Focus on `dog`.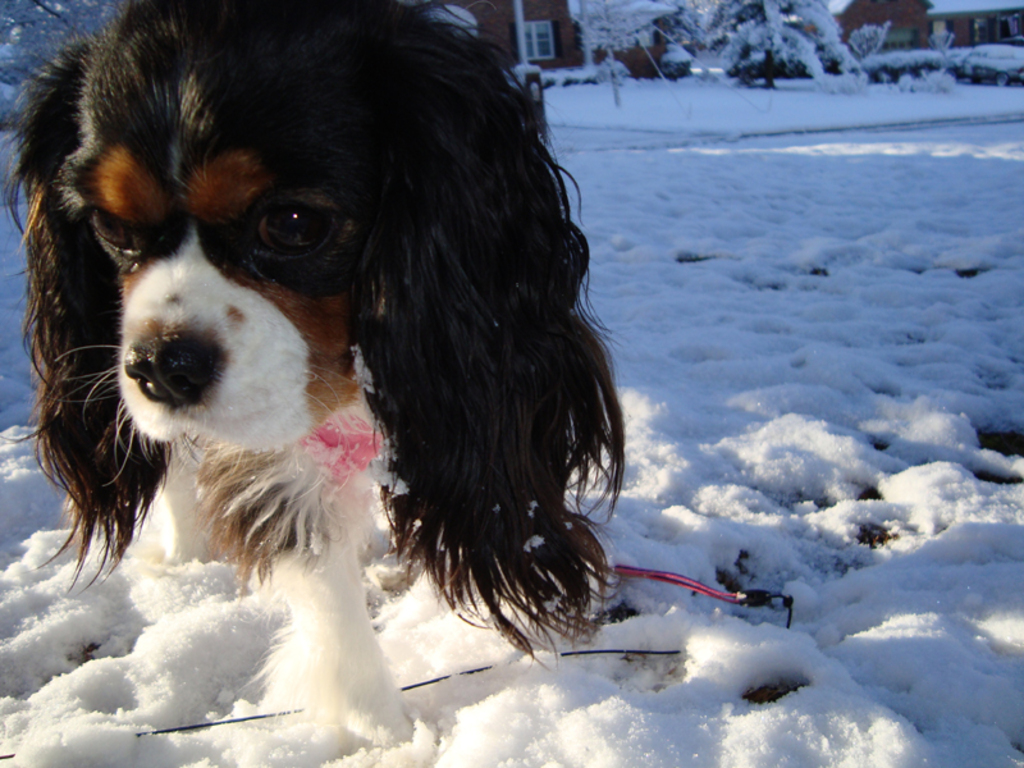
Focused at [x1=0, y1=0, x2=621, y2=767].
